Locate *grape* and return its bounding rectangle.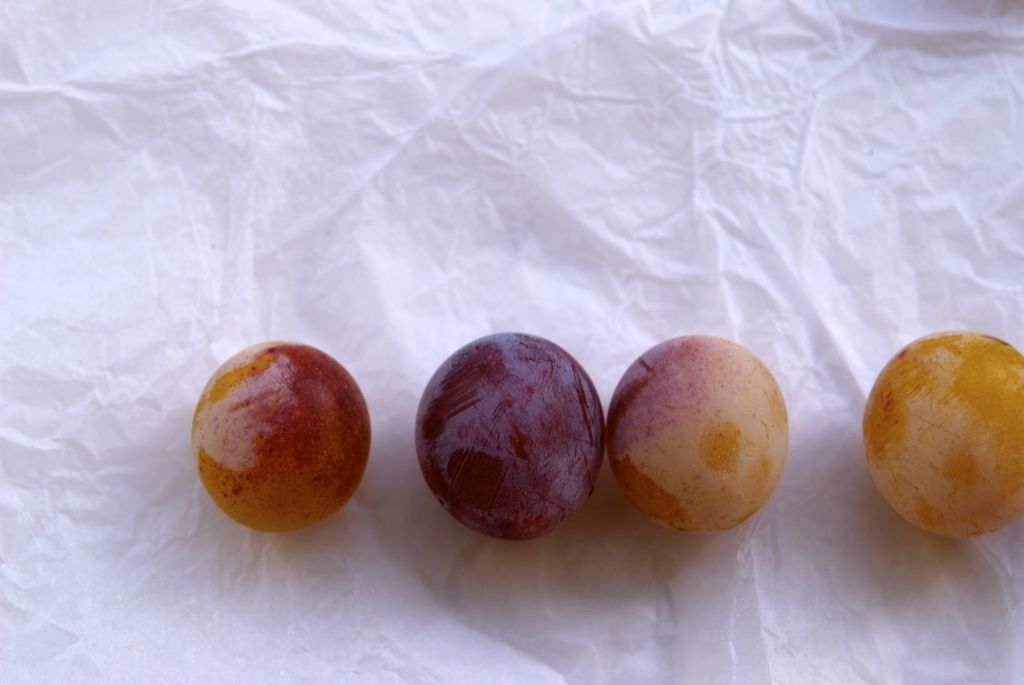
413,328,603,540.
